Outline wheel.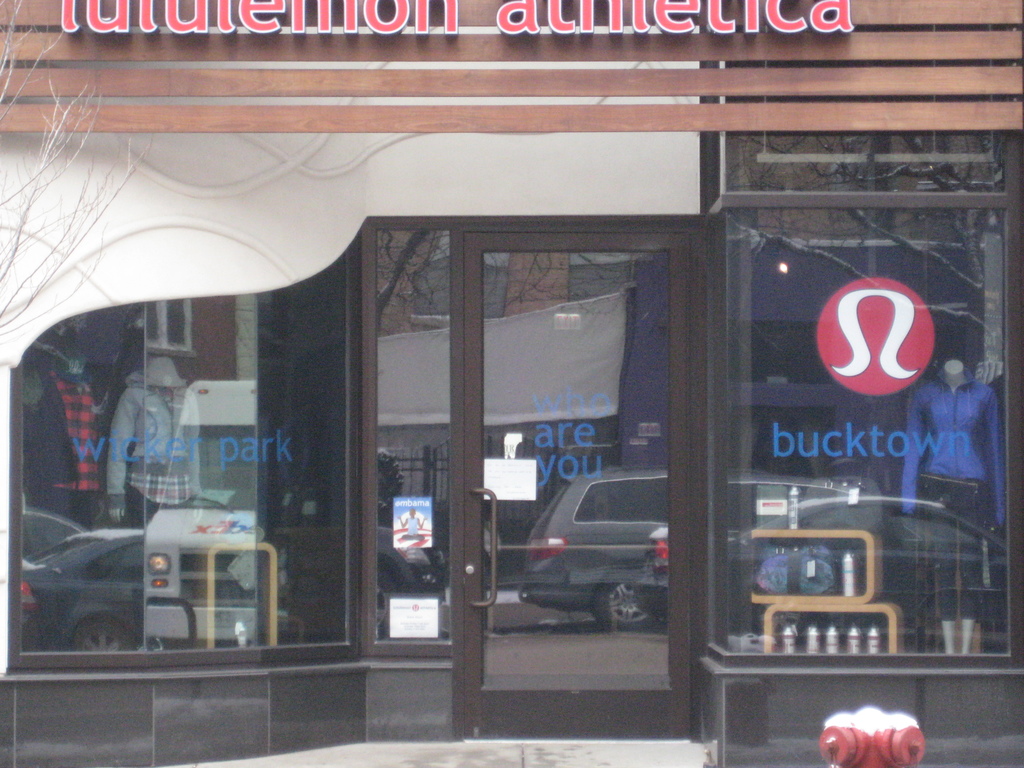
Outline: (596, 578, 655, 627).
